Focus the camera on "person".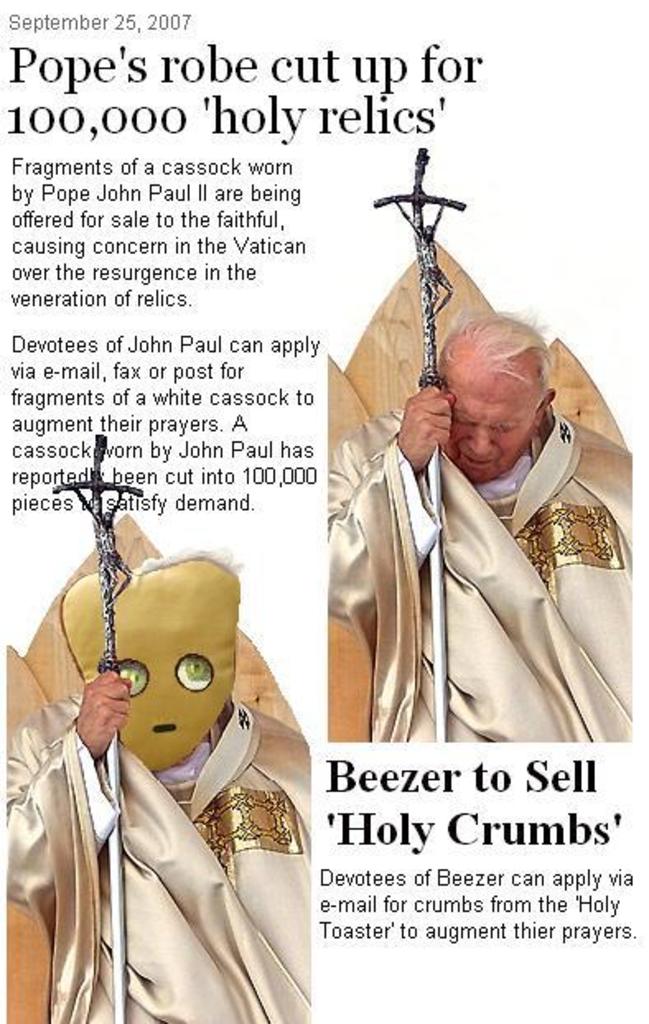
Focus region: (x1=0, y1=560, x2=310, y2=1017).
